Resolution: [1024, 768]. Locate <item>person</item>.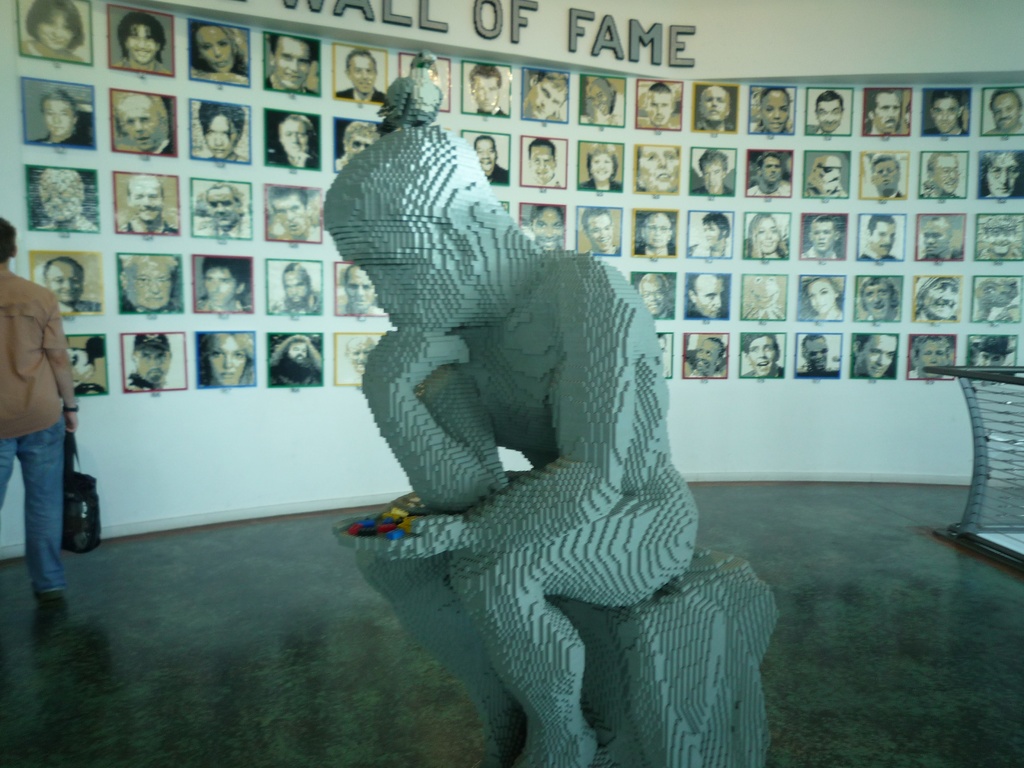
[left=343, top=338, right=375, bottom=381].
